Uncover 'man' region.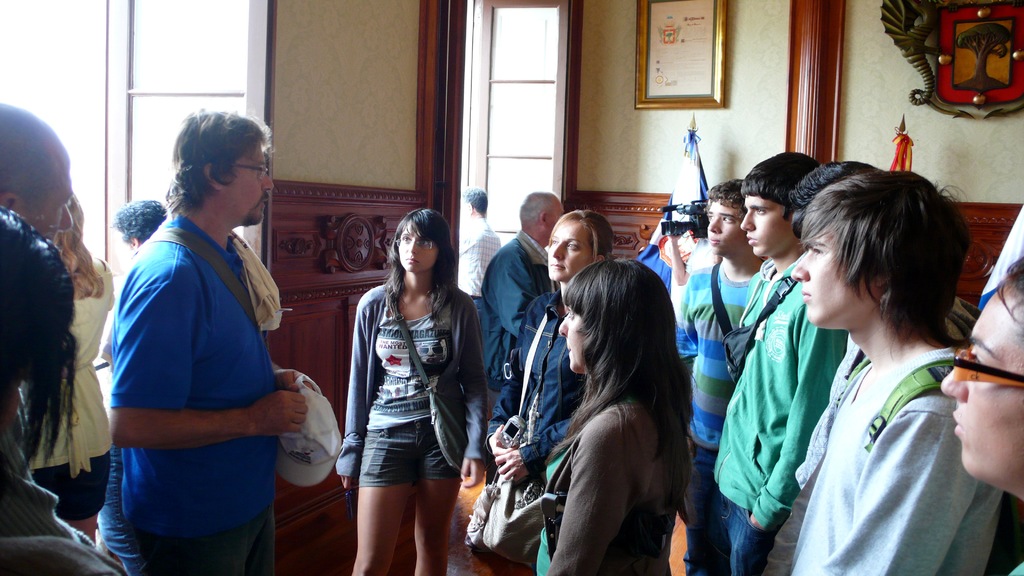
Uncovered: 793/171/998/575.
